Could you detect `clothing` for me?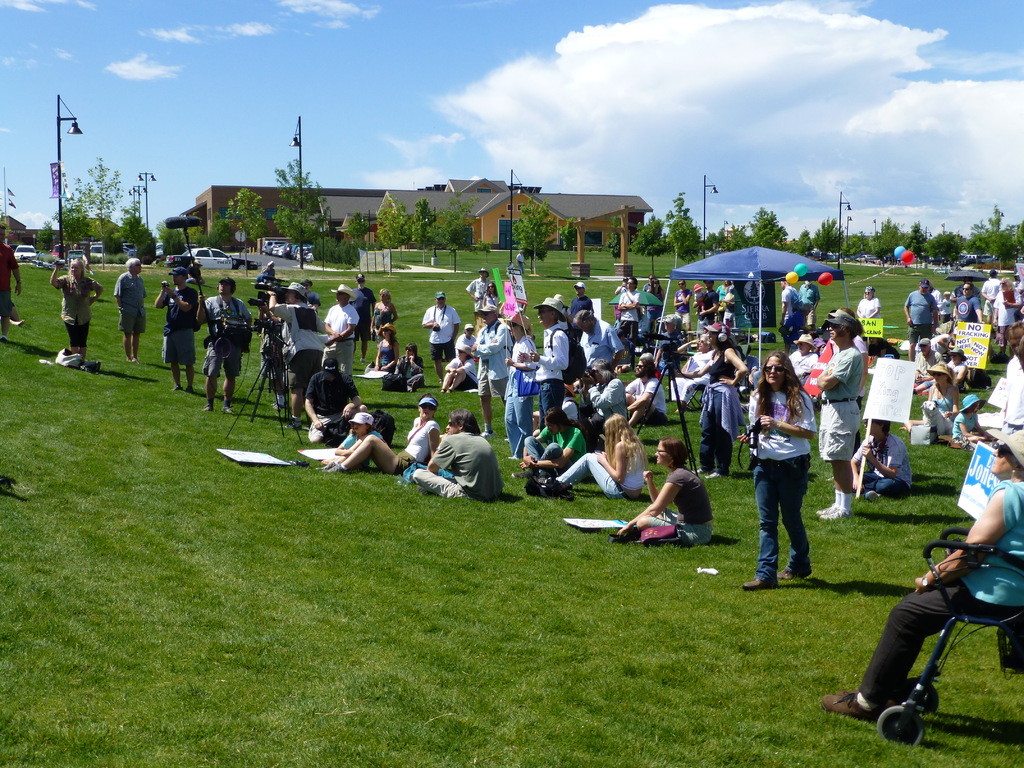
Detection result: [left=855, top=293, right=876, bottom=332].
